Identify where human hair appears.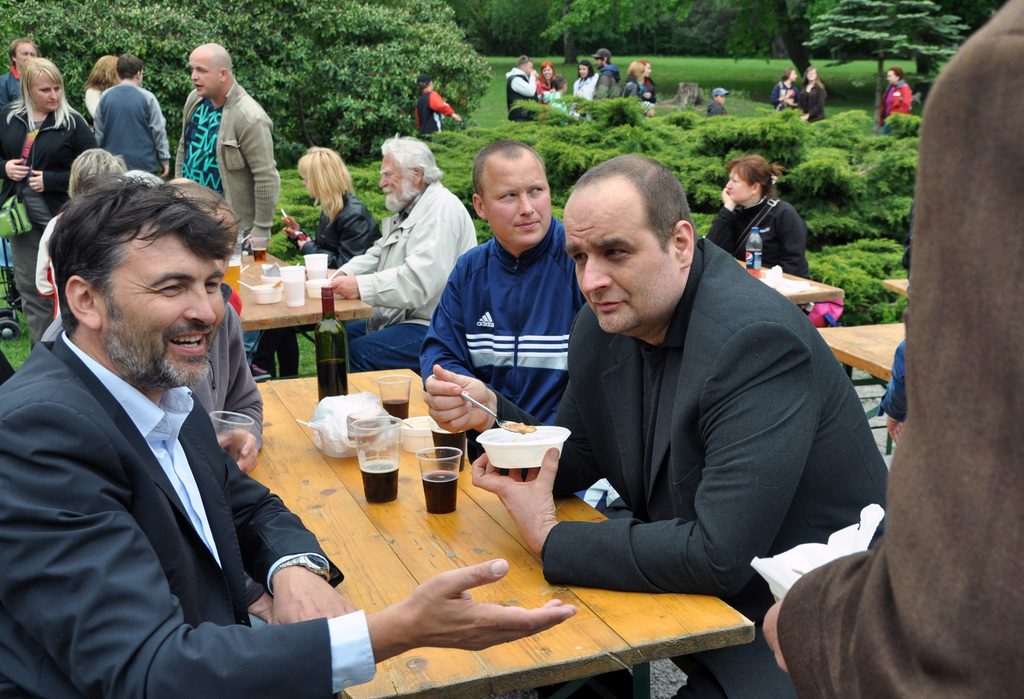
Appears at {"left": 33, "top": 165, "right": 224, "bottom": 359}.
